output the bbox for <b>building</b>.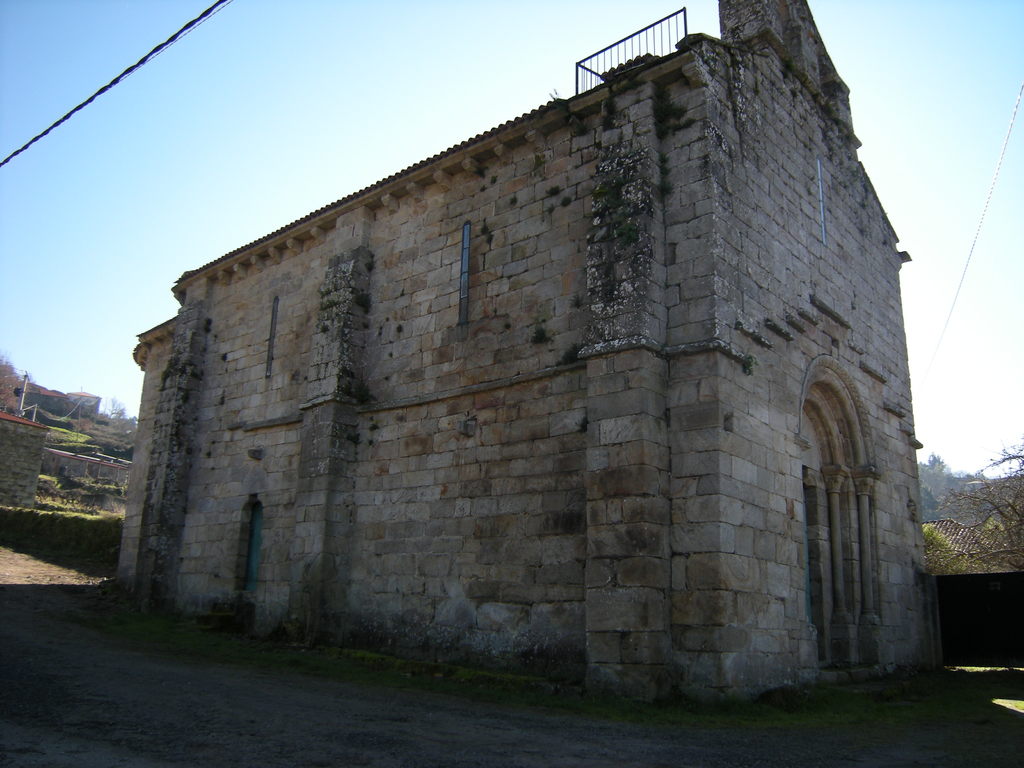
[x1=113, y1=0, x2=944, y2=704].
